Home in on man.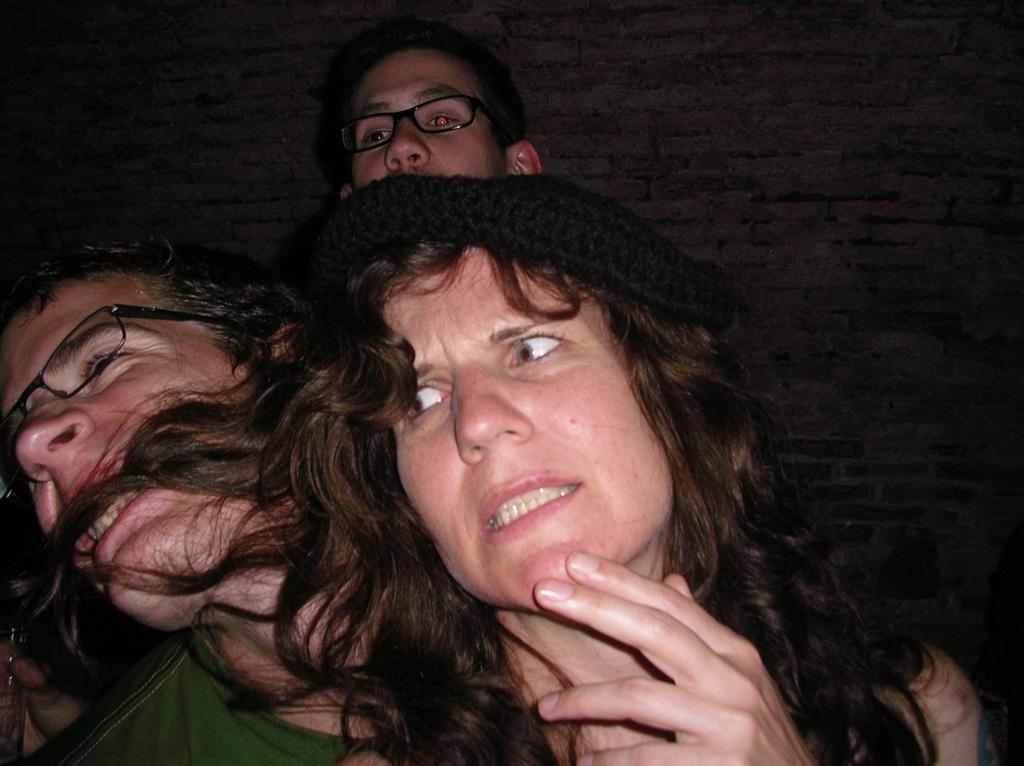
Homed in at (335, 20, 548, 201).
